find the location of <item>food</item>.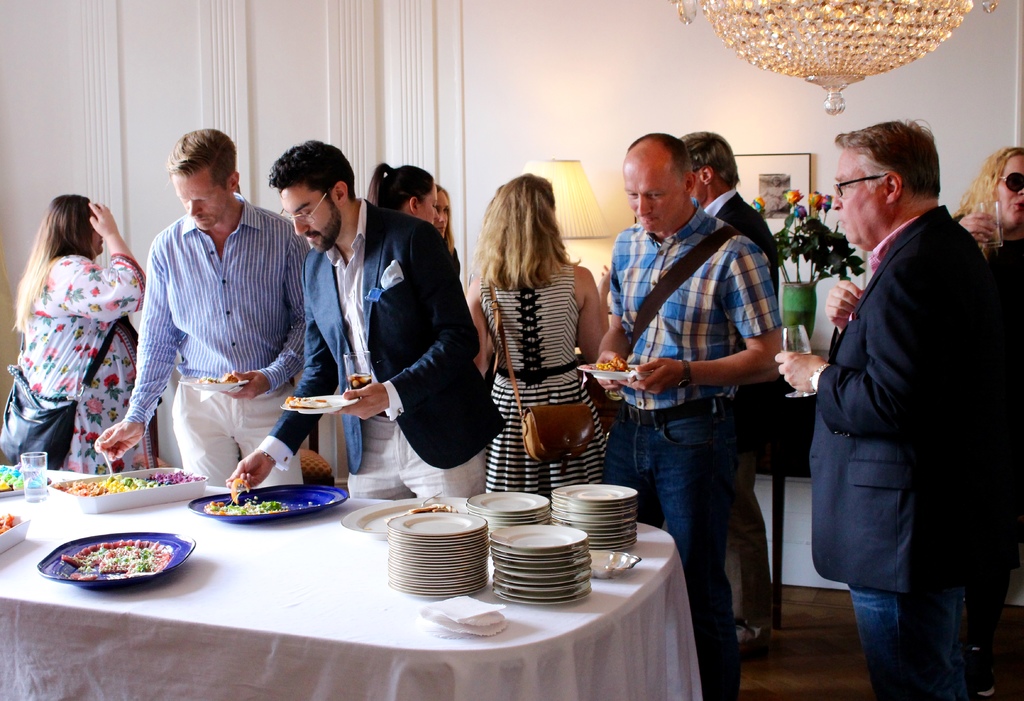
Location: pyautogui.locateOnScreen(282, 395, 331, 407).
